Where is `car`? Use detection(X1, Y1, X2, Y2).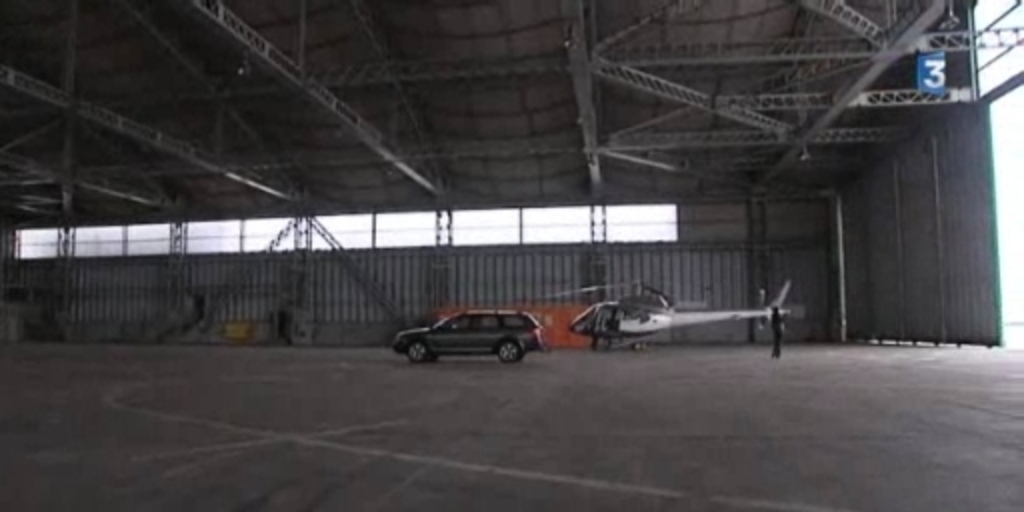
detection(390, 304, 548, 364).
